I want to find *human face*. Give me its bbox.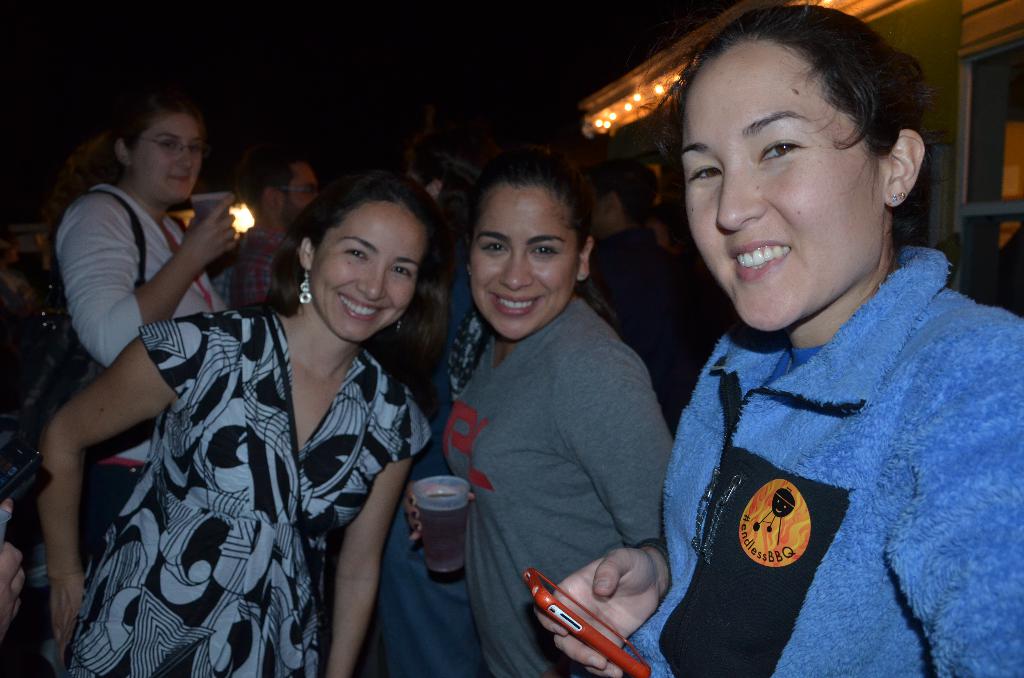
[588, 176, 609, 232].
